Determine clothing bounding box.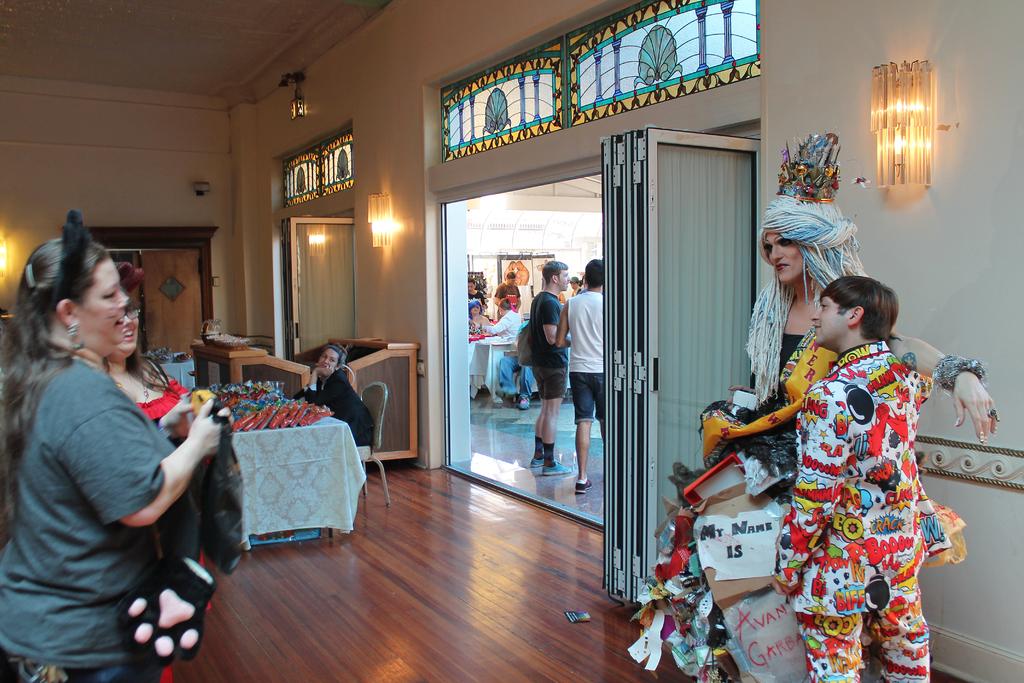
Determined: (282, 379, 375, 468).
